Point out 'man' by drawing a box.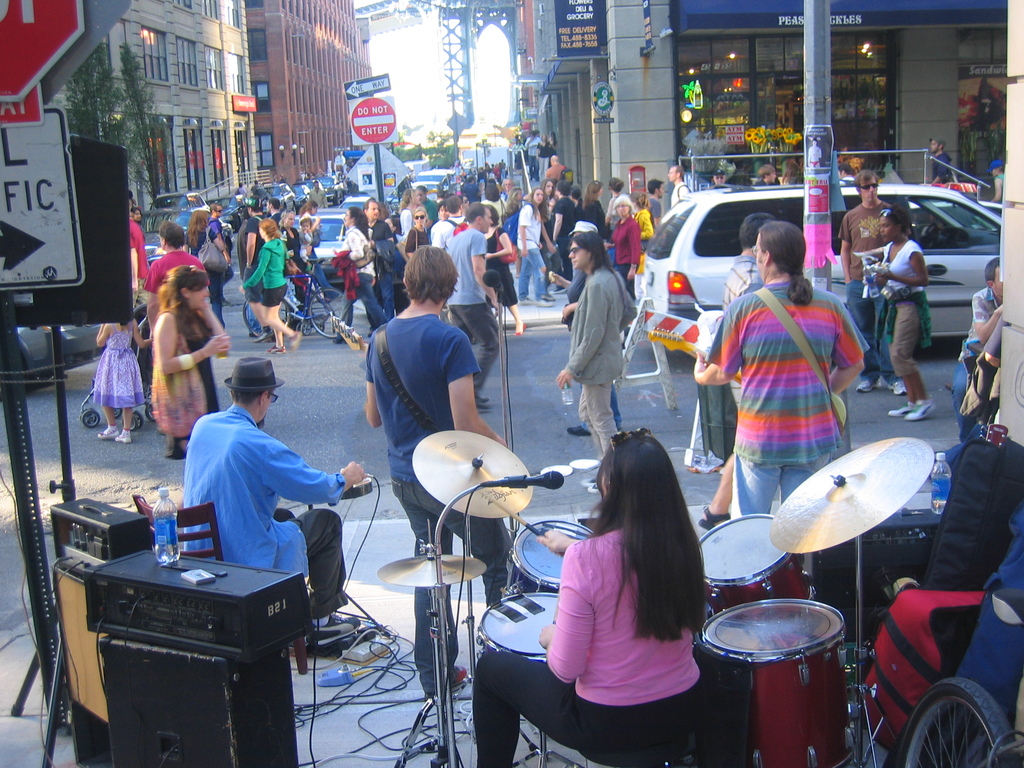
364/241/520/700.
